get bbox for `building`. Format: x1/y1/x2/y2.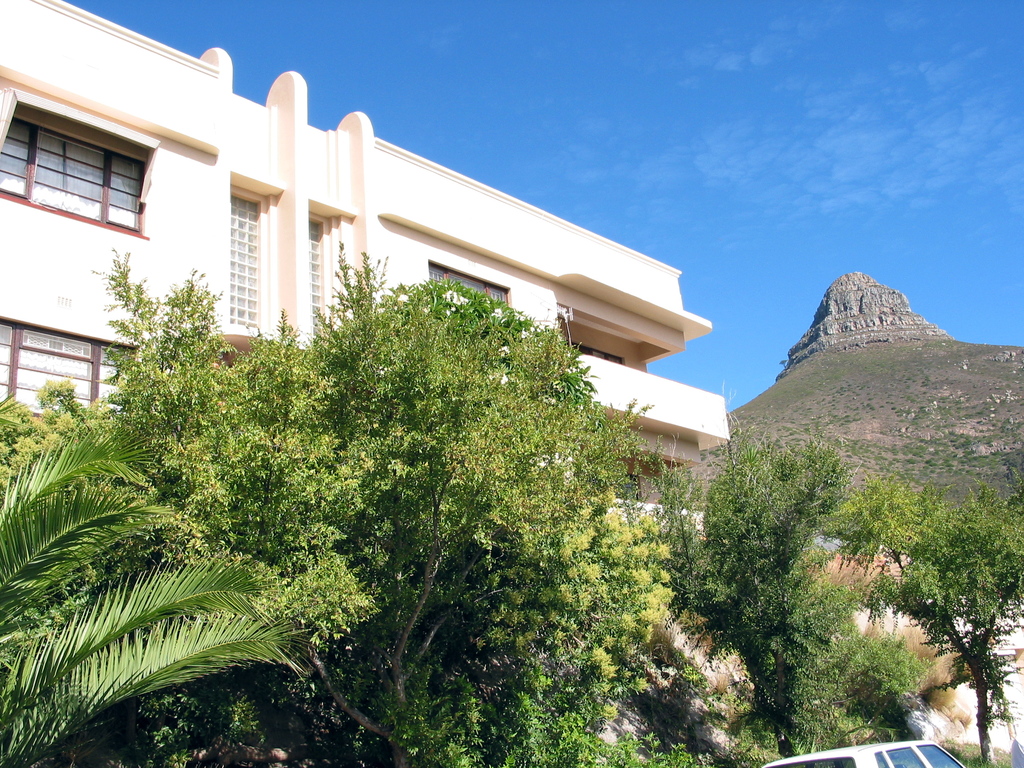
0/0/728/531.
